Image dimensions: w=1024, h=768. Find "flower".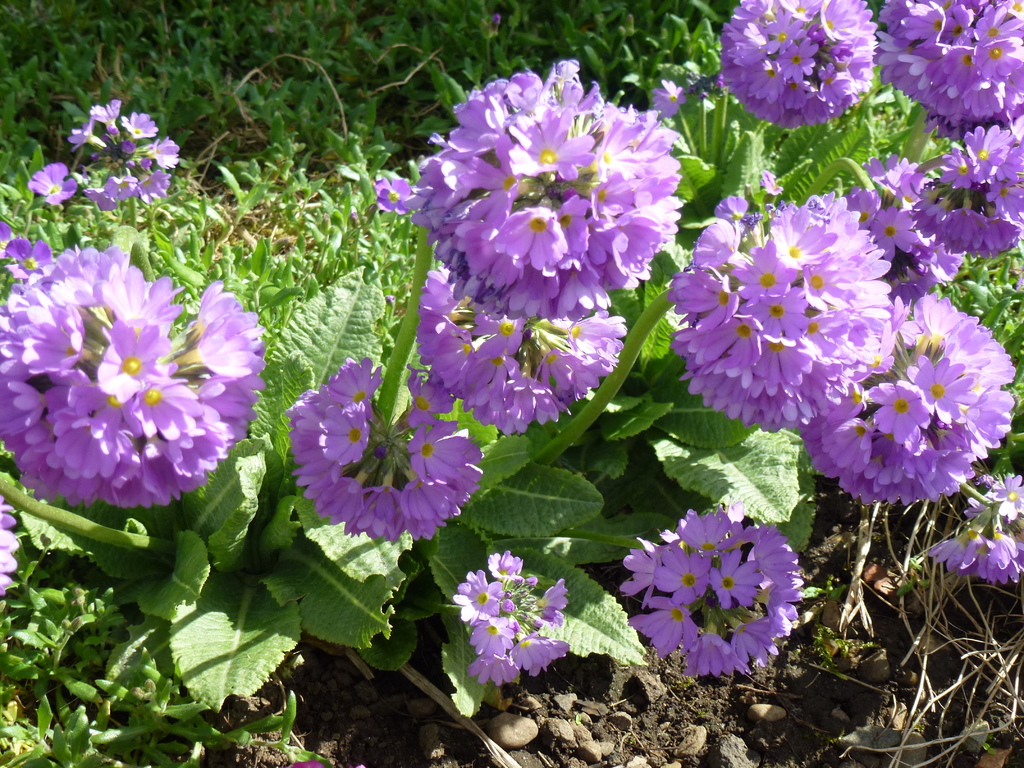
[left=0, top=492, right=19, bottom=528].
